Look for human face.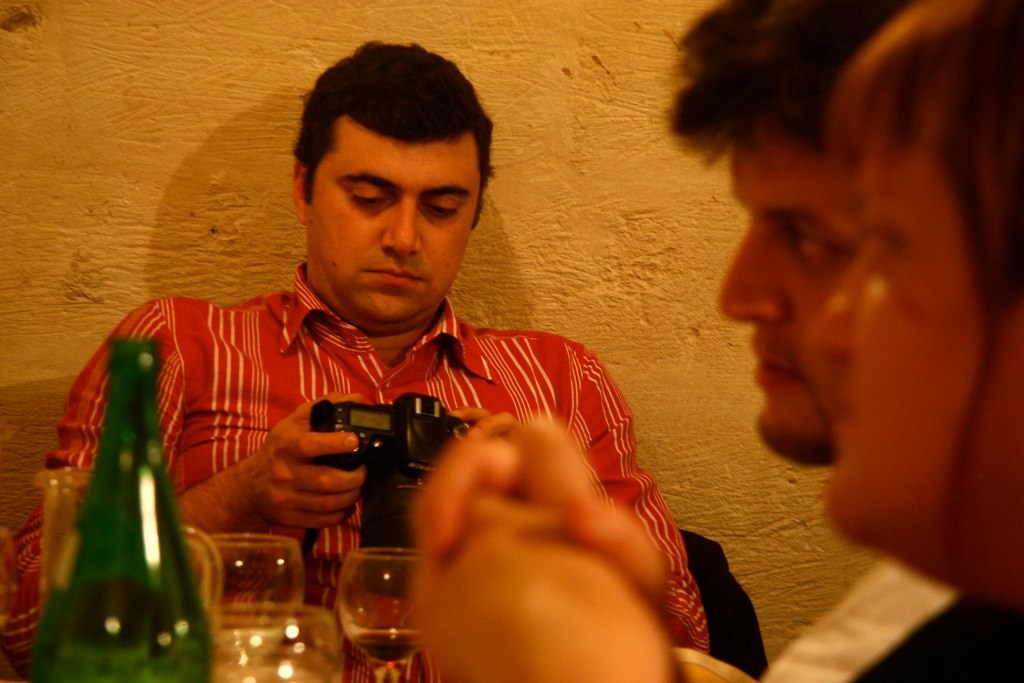
Found: <box>825,137,1023,608</box>.
